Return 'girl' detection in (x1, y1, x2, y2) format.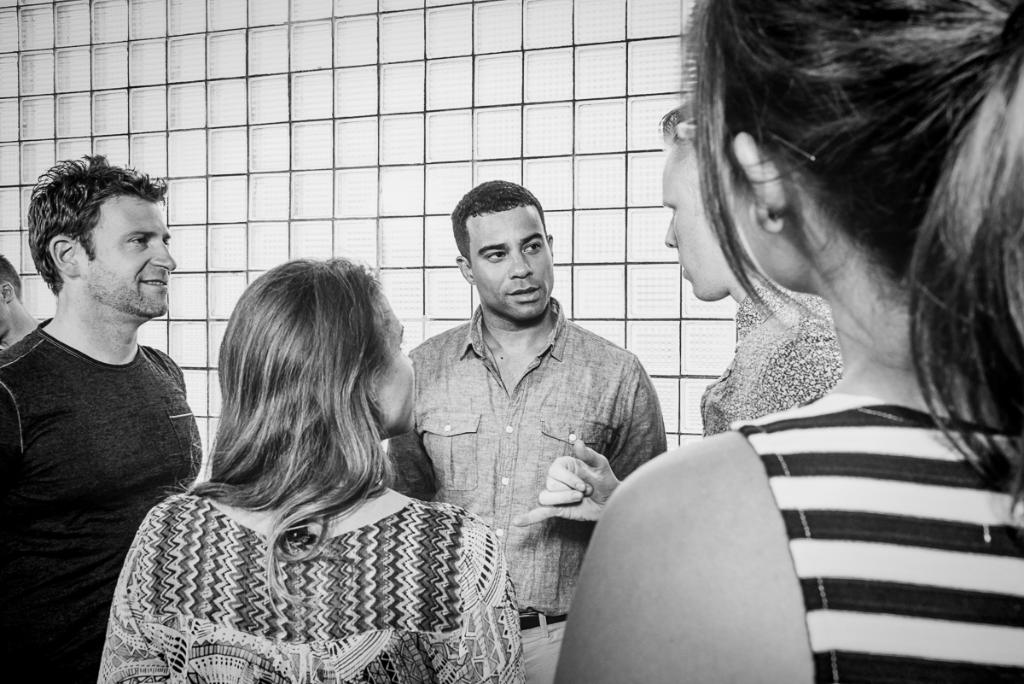
(102, 257, 527, 683).
